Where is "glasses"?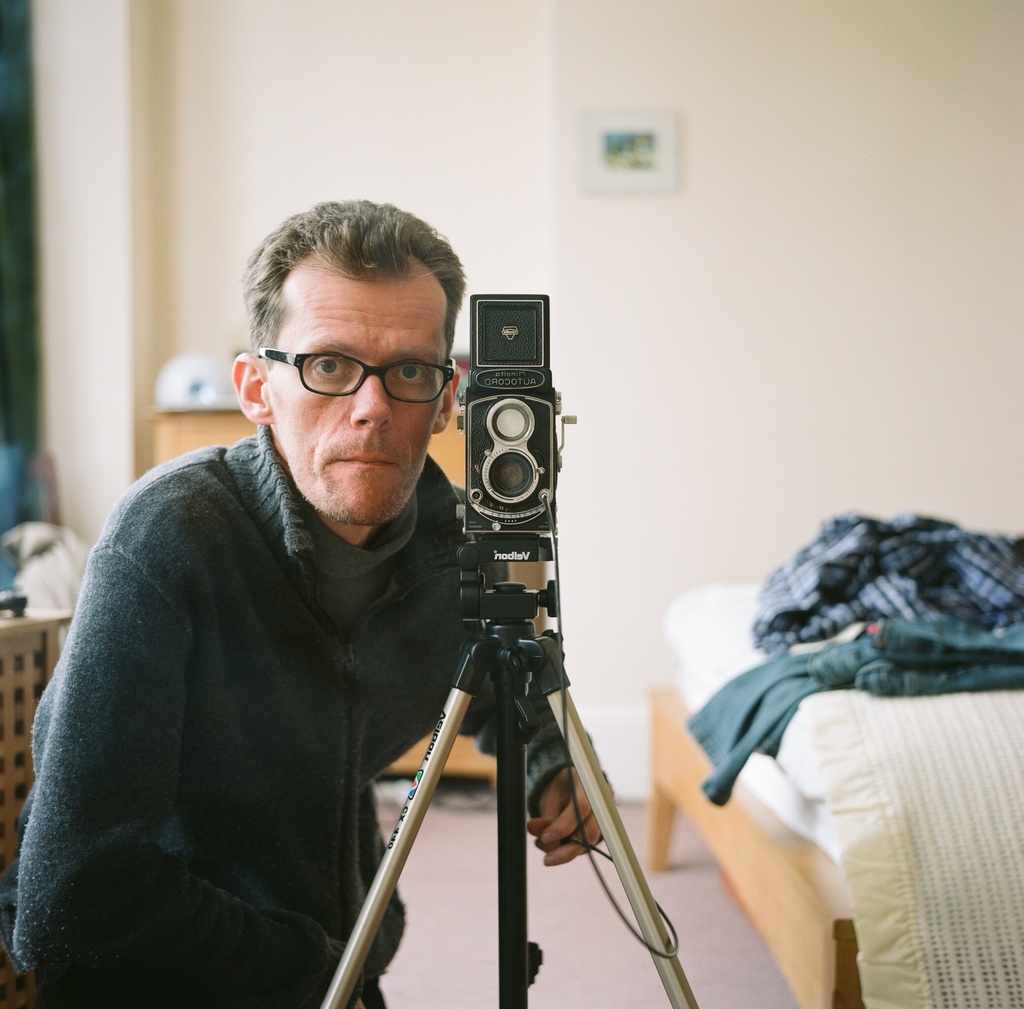
(x1=257, y1=341, x2=446, y2=412).
